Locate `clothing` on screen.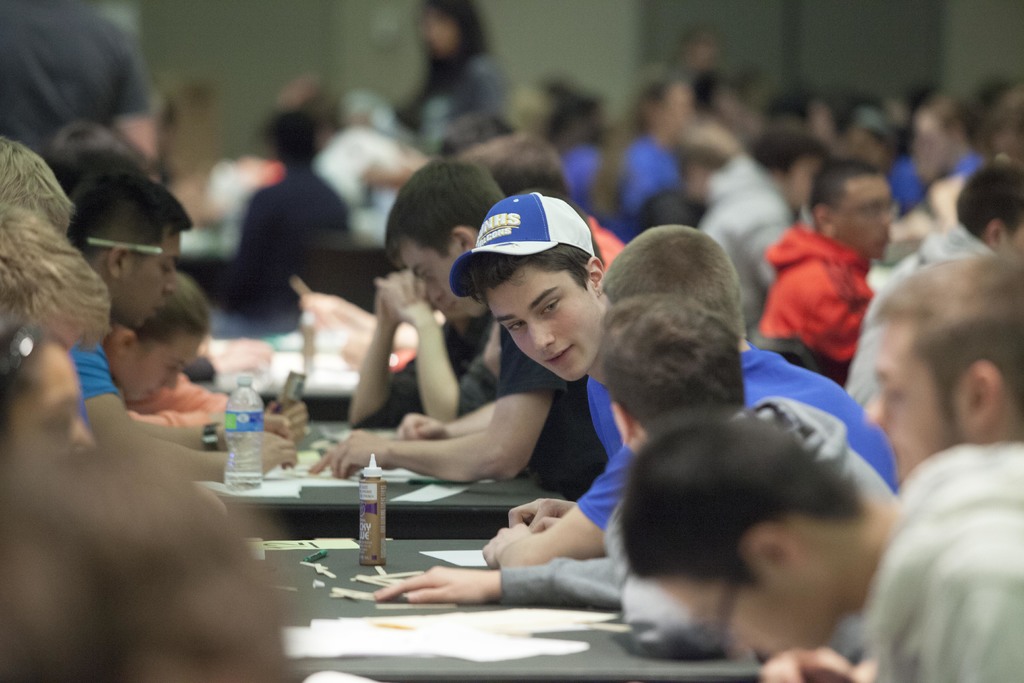
On screen at 220/177/359/327.
